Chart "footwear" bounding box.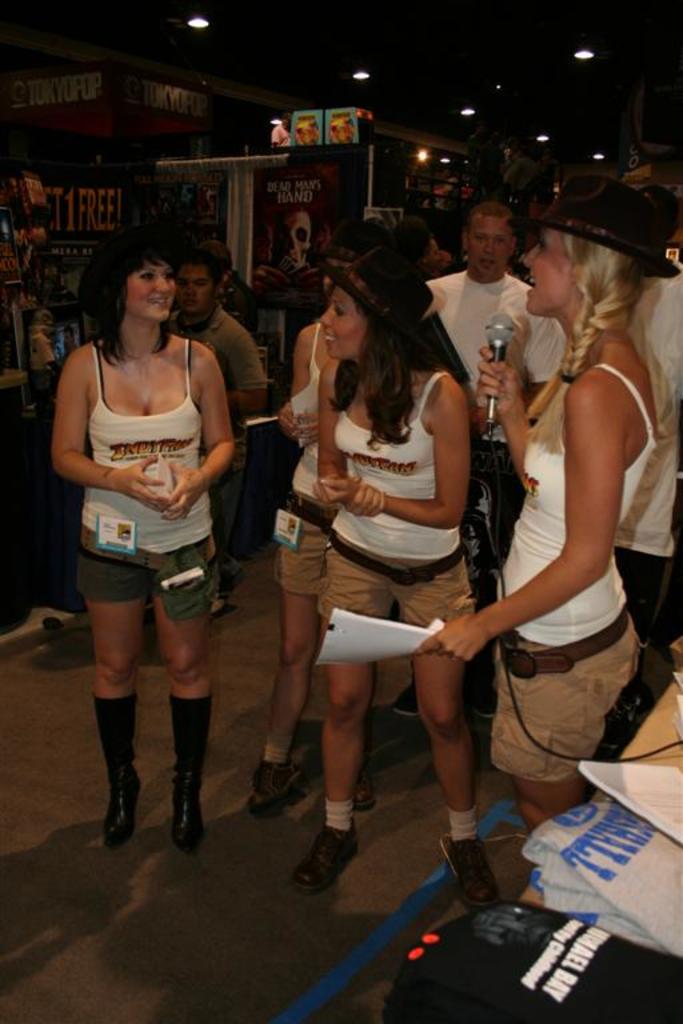
Charted: [left=464, top=679, right=502, bottom=717].
